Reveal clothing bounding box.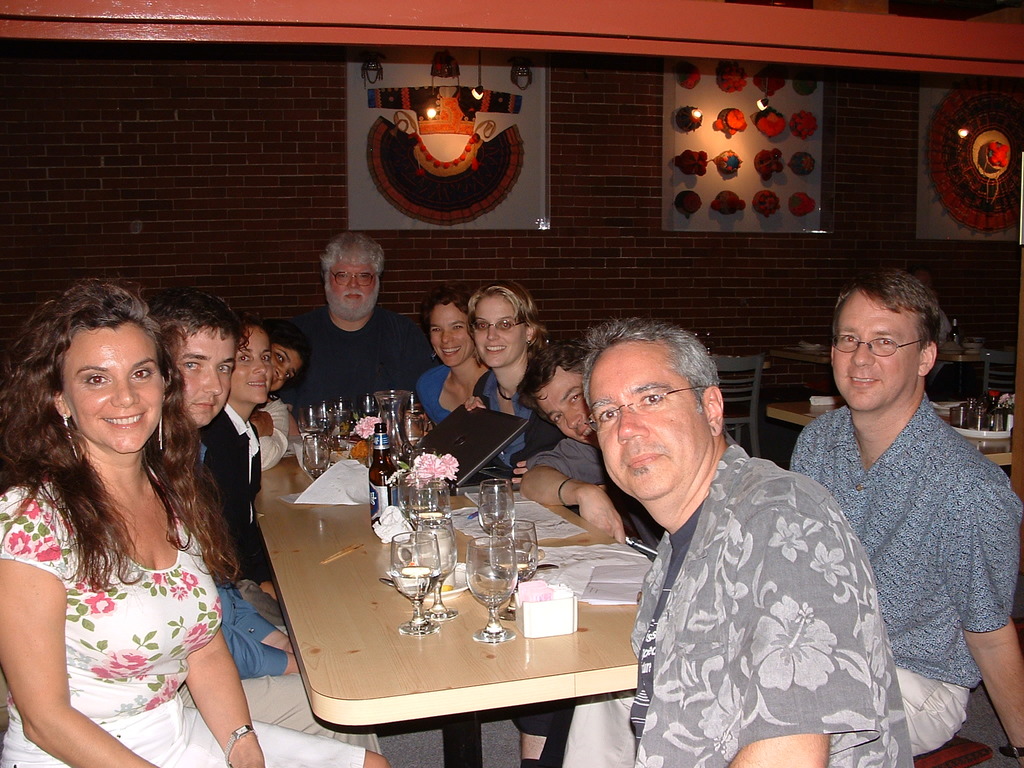
Revealed: <bbox>930, 312, 970, 400</bbox>.
